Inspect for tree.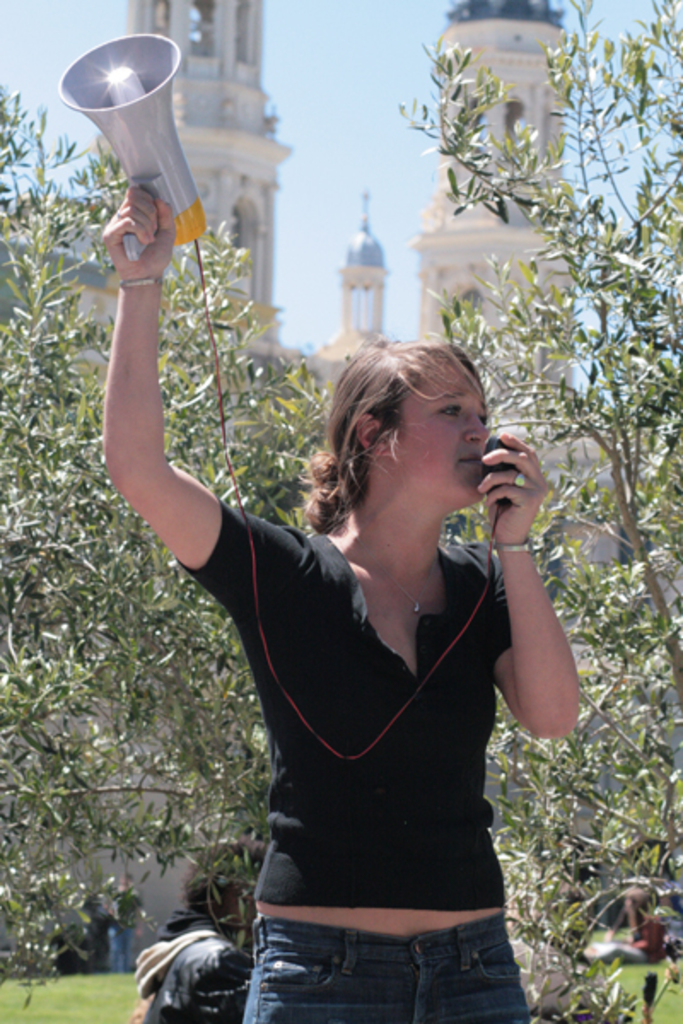
Inspection: (429,0,681,975).
